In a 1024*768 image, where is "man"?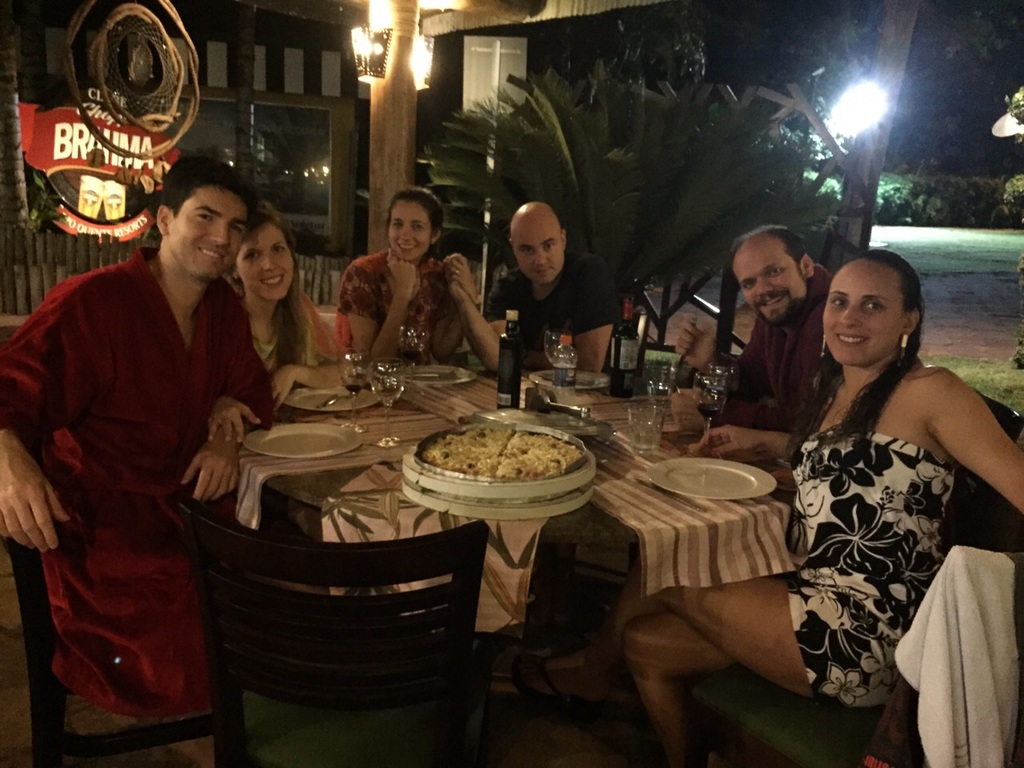
bbox=[0, 142, 265, 766].
